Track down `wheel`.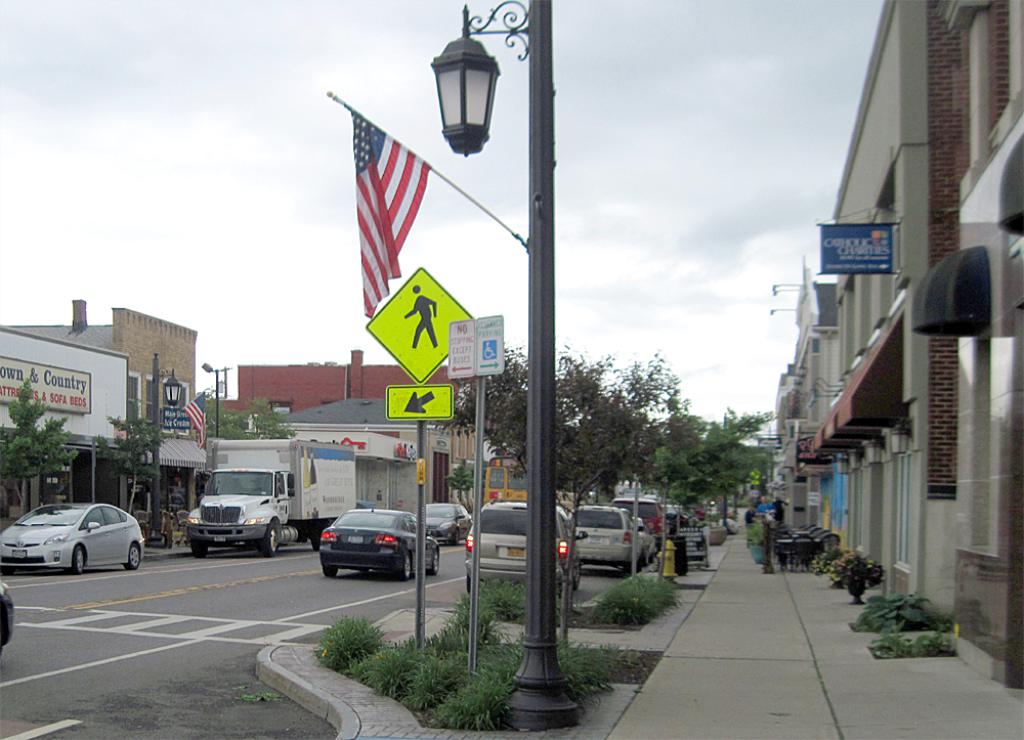
Tracked to [x1=396, y1=552, x2=416, y2=581].
